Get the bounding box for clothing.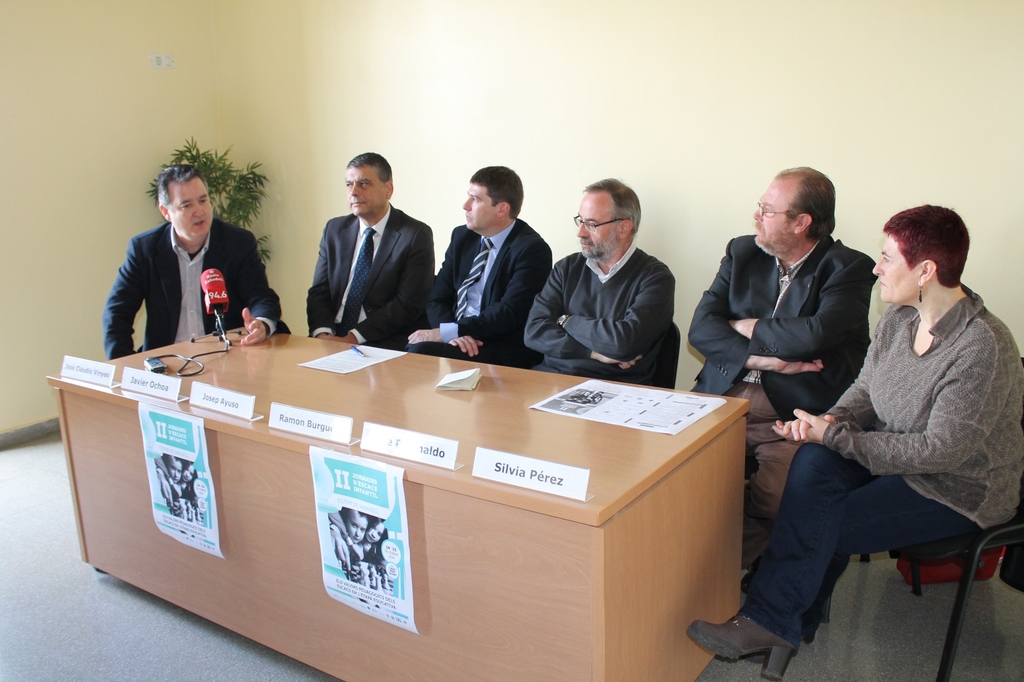
(305, 202, 437, 349).
